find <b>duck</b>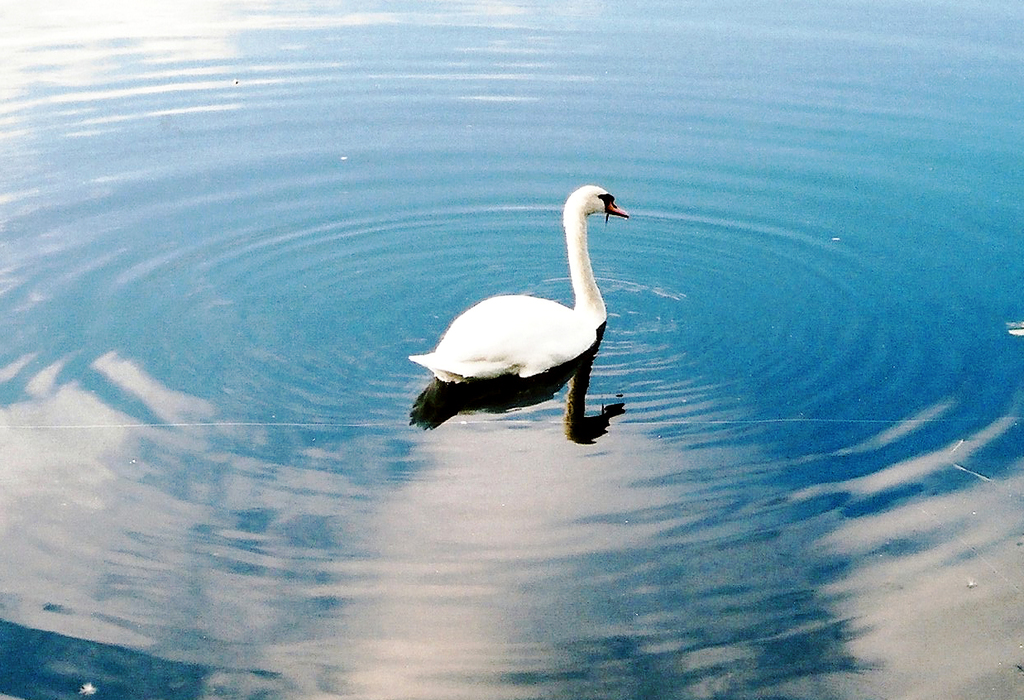
[399,170,634,435]
